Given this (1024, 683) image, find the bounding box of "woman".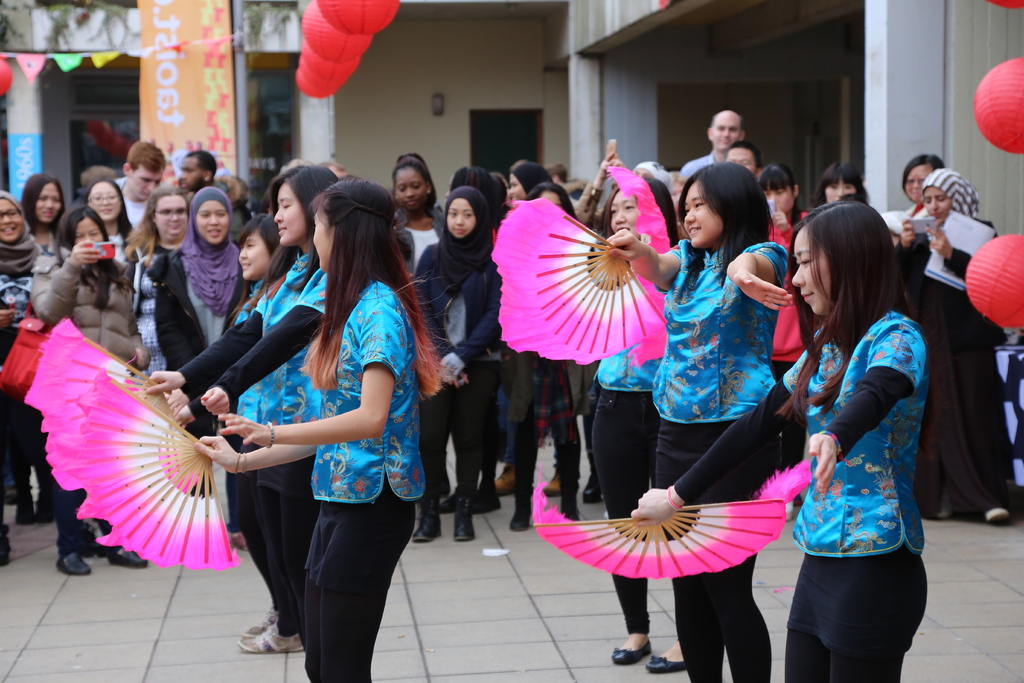
<bbox>224, 163, 422, 682</bbox>.
